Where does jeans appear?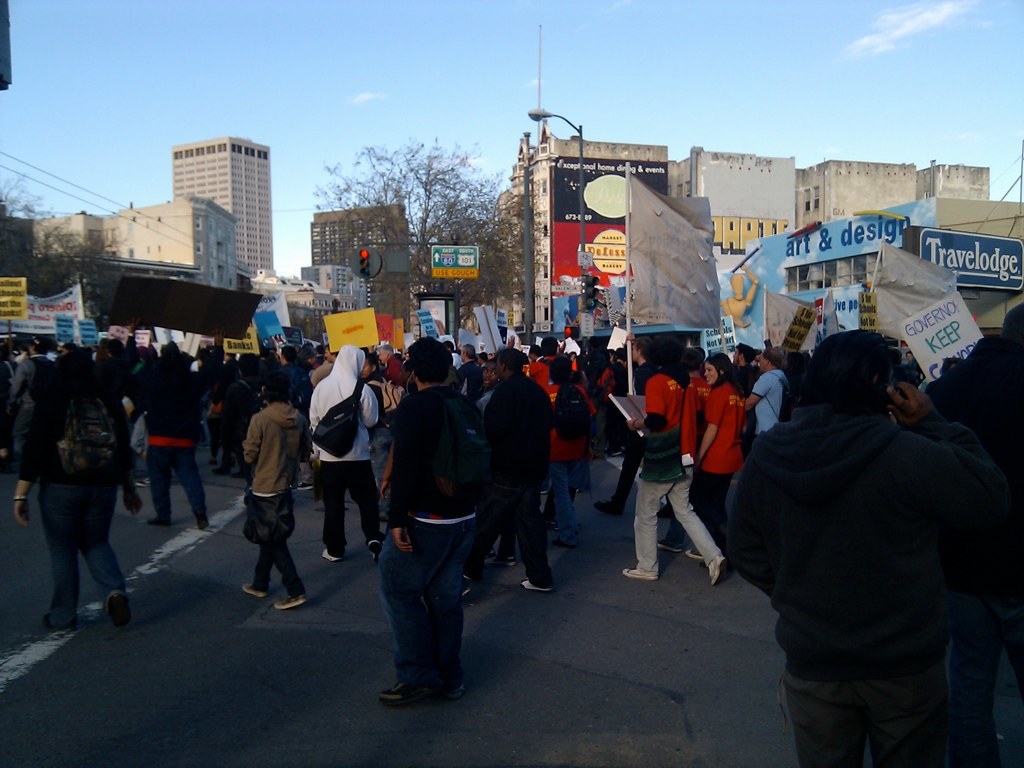
Appears at [x1=950, y1=586, x2=1023, y2=765].
